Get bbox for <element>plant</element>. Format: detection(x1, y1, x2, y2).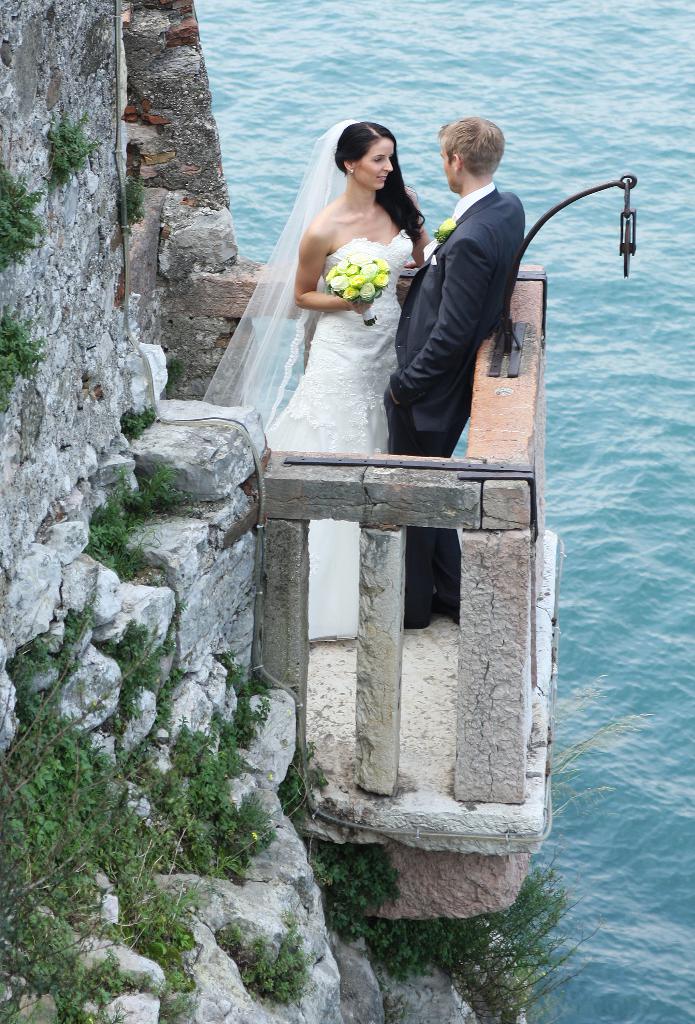
detection(0, 612, 180, 1023).
